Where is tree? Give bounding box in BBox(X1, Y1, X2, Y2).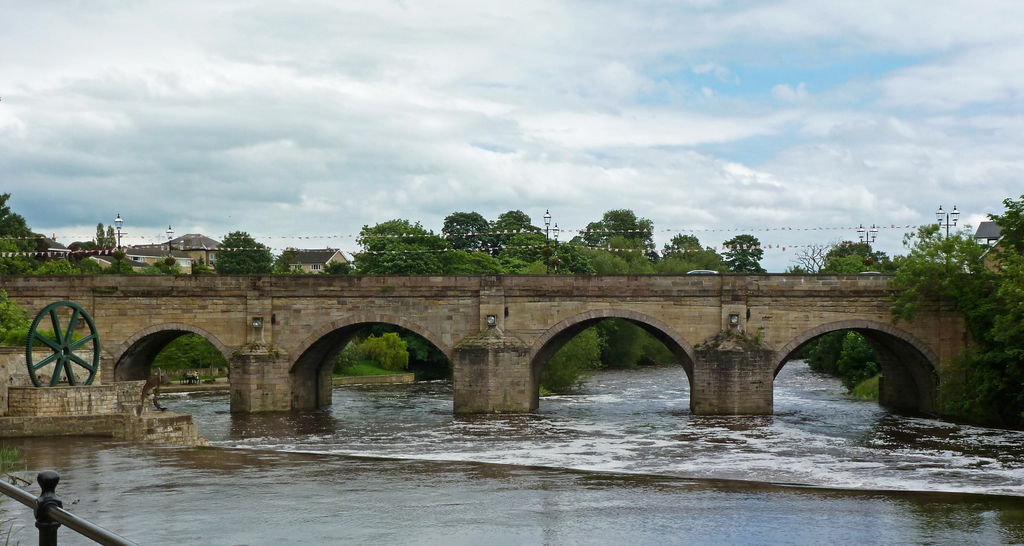
BBox(536, 262, 611, 395).
